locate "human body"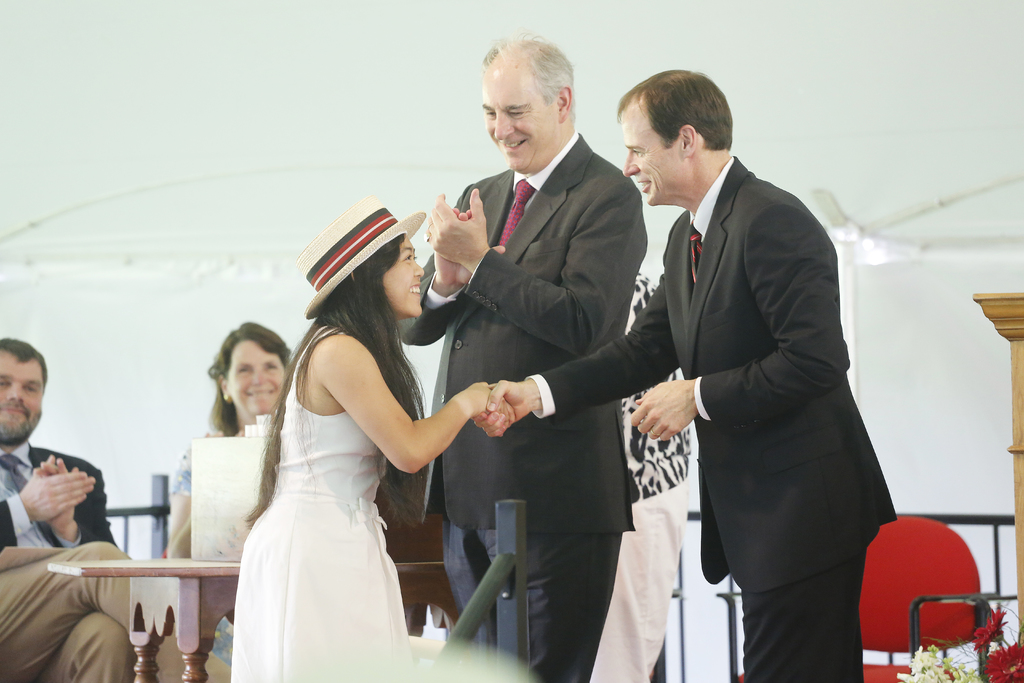
region(384, 33, 653, 682)
